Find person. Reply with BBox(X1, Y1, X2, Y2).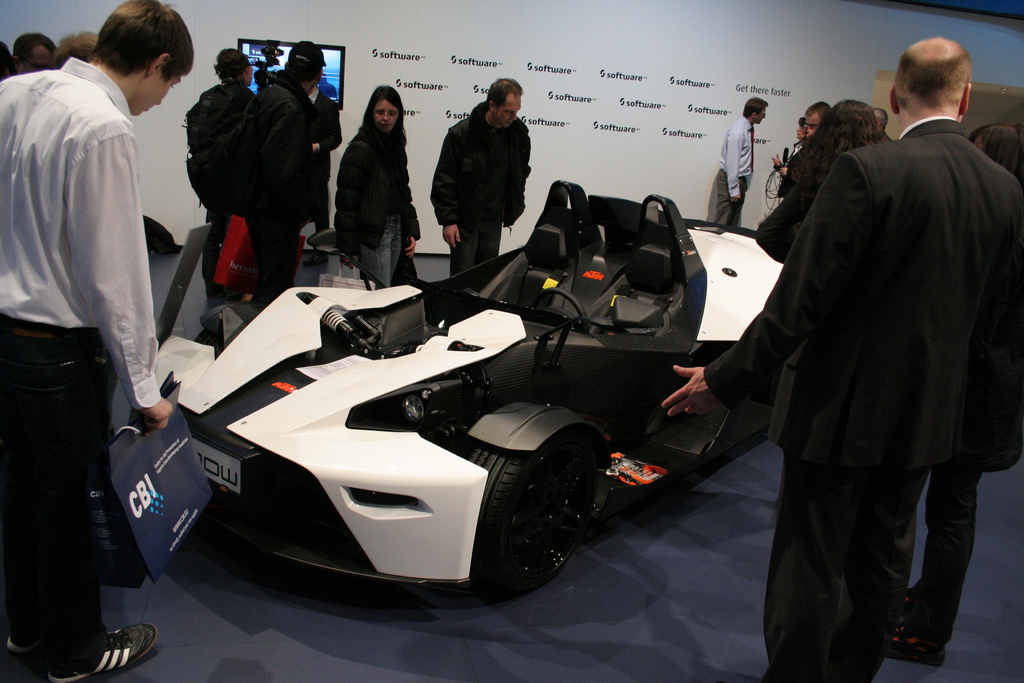
BBox(0, 44, 12, 85).
